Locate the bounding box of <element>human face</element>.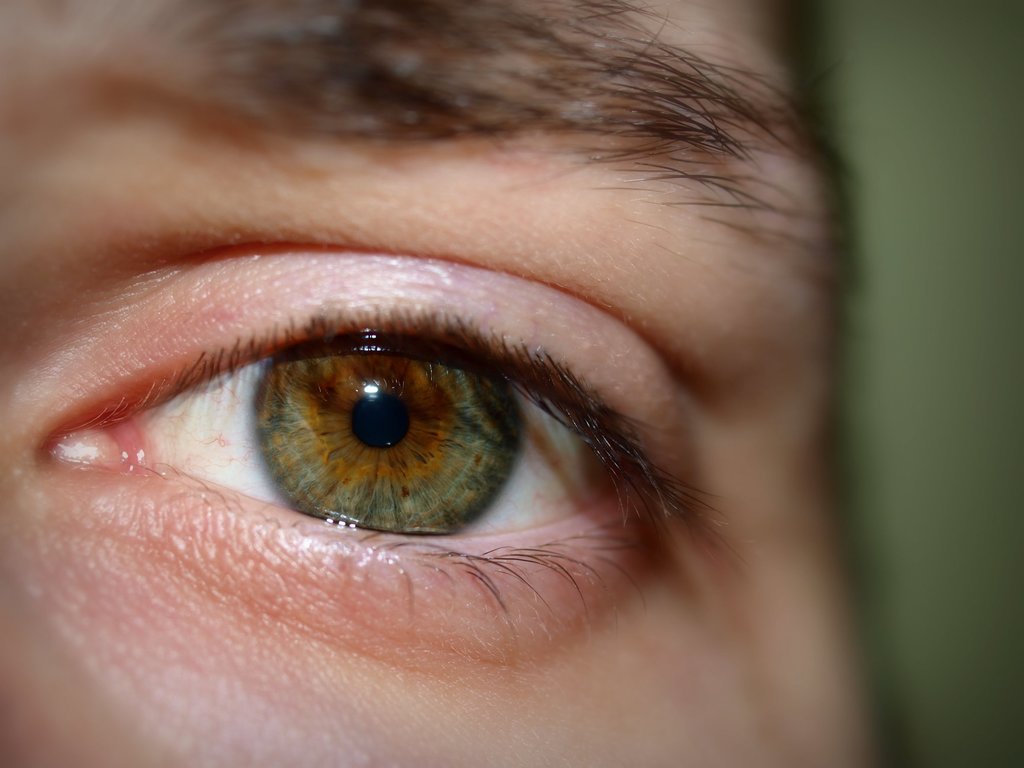
Bounding box: select_region(1, 0, 875, 767).
